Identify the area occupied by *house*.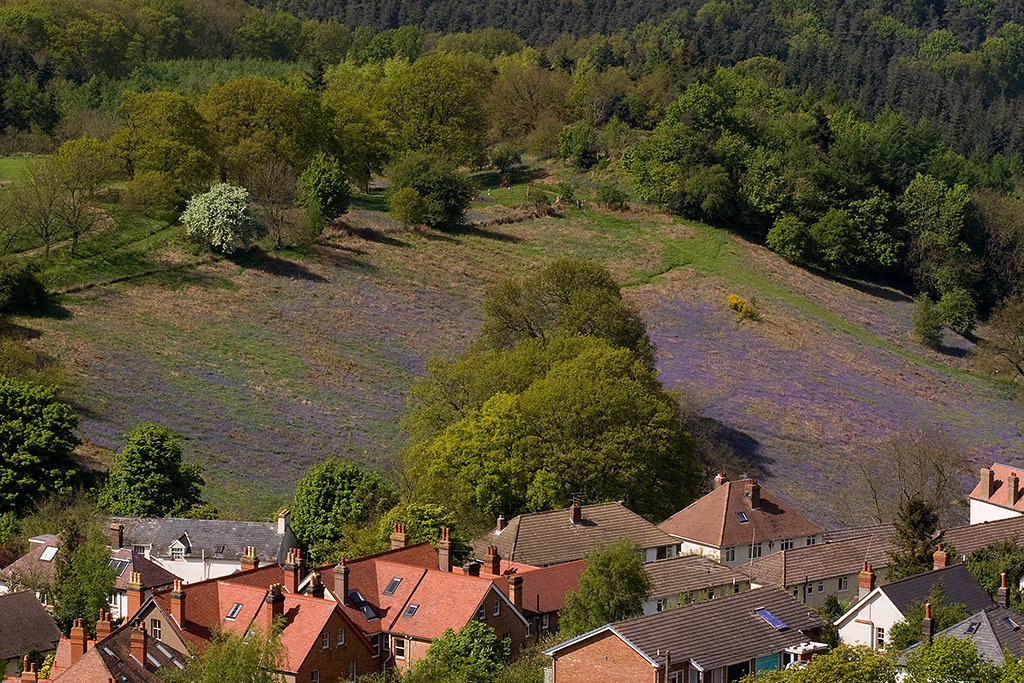
Area: rect(546, 582, 828, 682).
